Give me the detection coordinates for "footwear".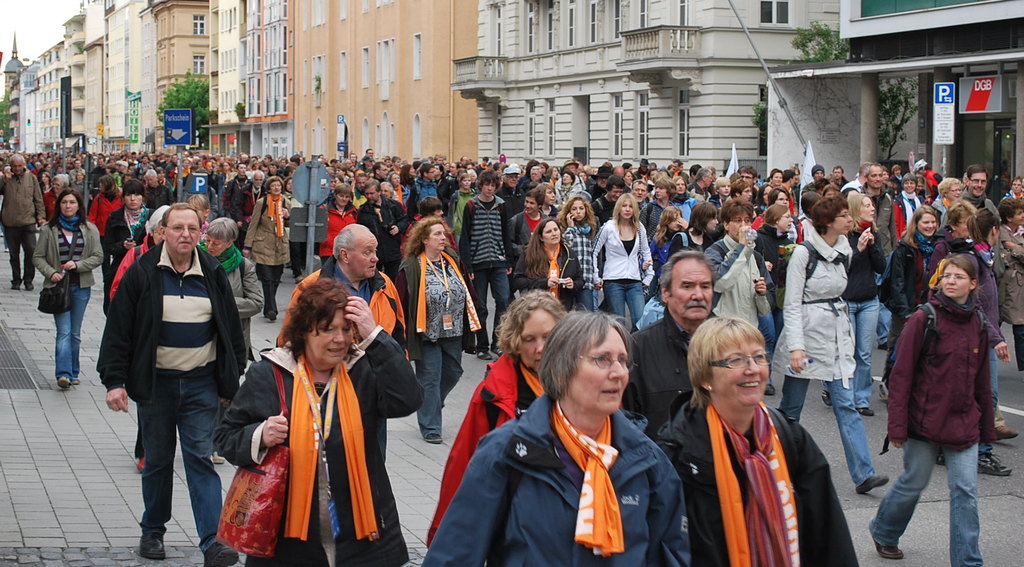
x1=212 y1=452 x2=227 y2=466.
